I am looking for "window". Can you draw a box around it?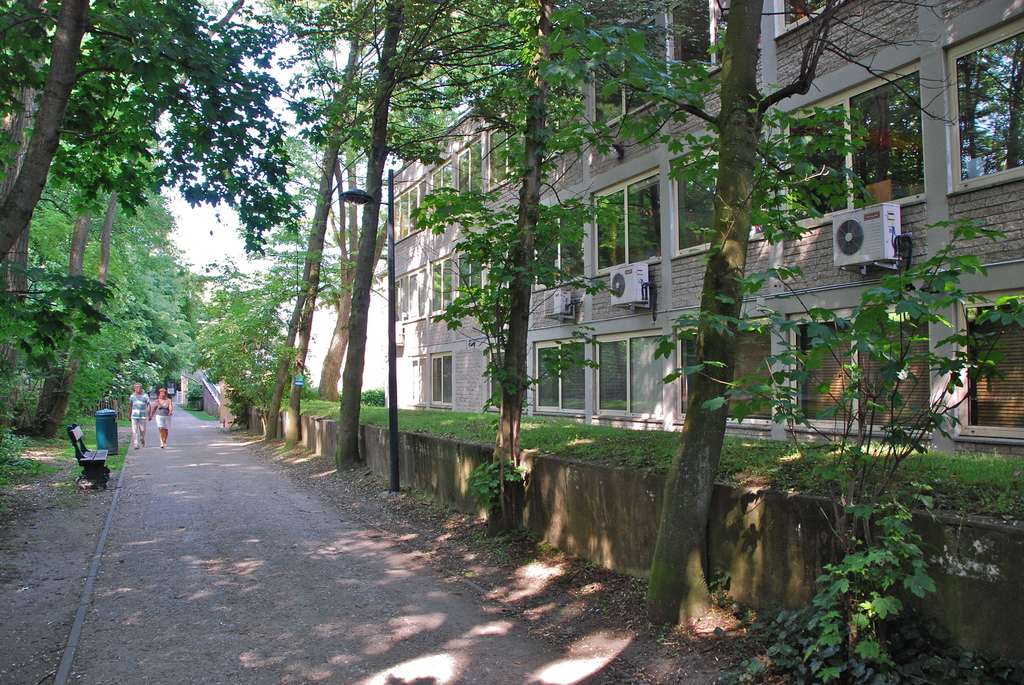
Sure, the bounding box is pyautogui.locateOnScreen(530, 336, 582, 410).
